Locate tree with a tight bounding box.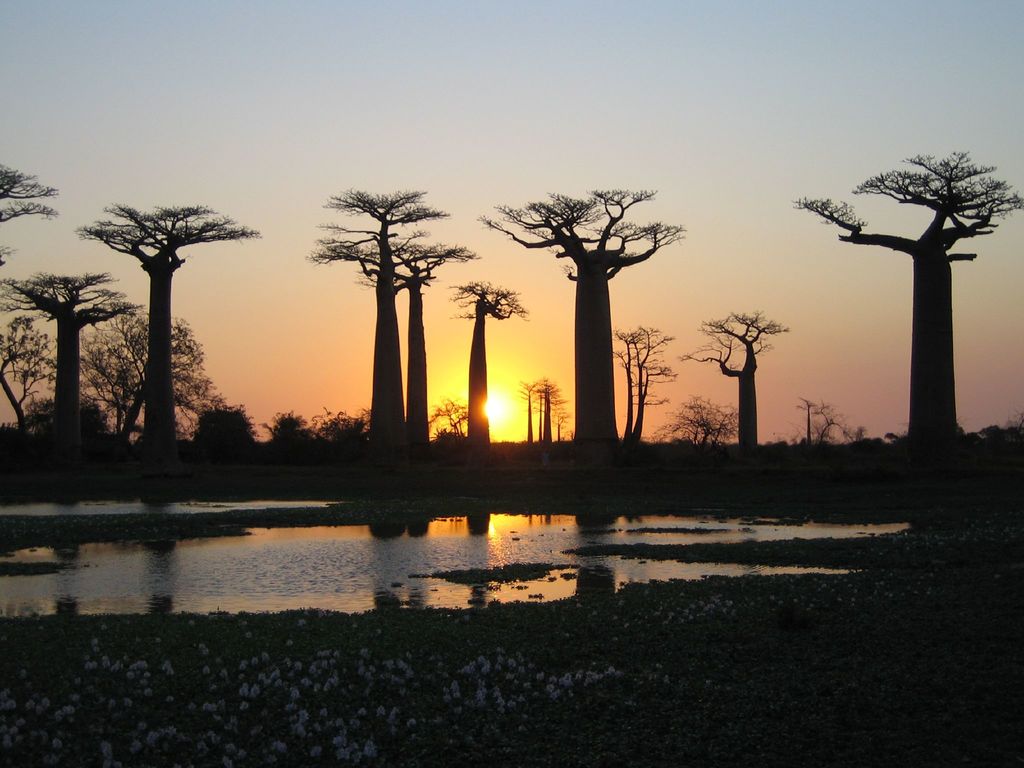
<box>675,304,792,448</box>.
